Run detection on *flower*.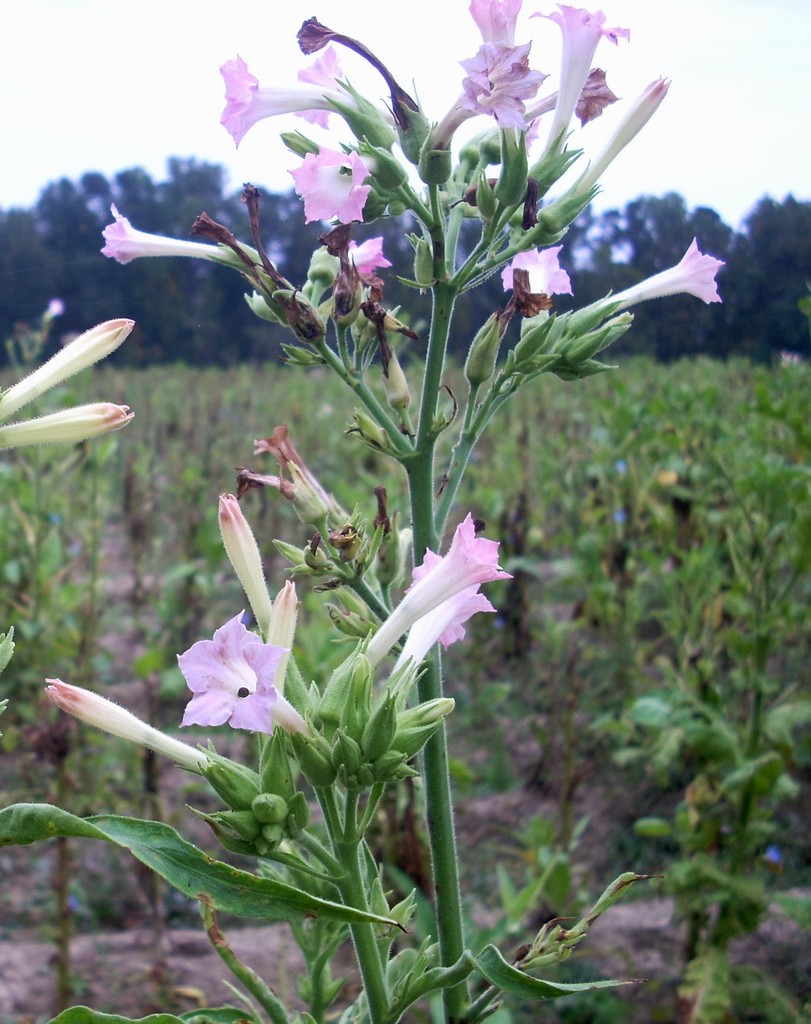
Result: (x1=223, y1=488, x2=328, y2=645).
